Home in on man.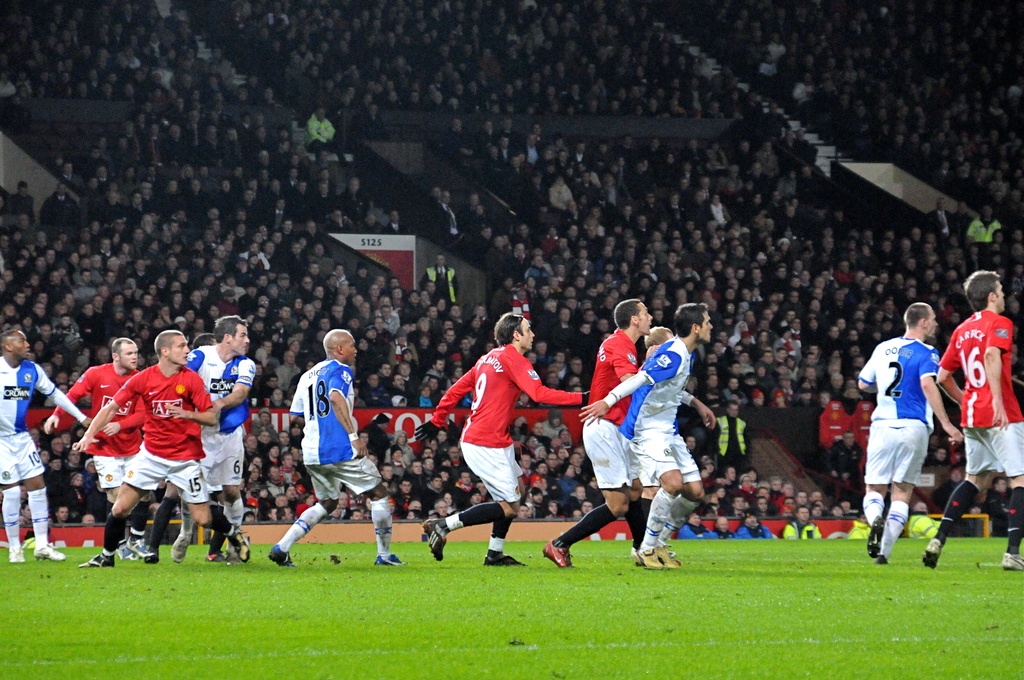
Homed in at region(846, 508, 872, 537).
